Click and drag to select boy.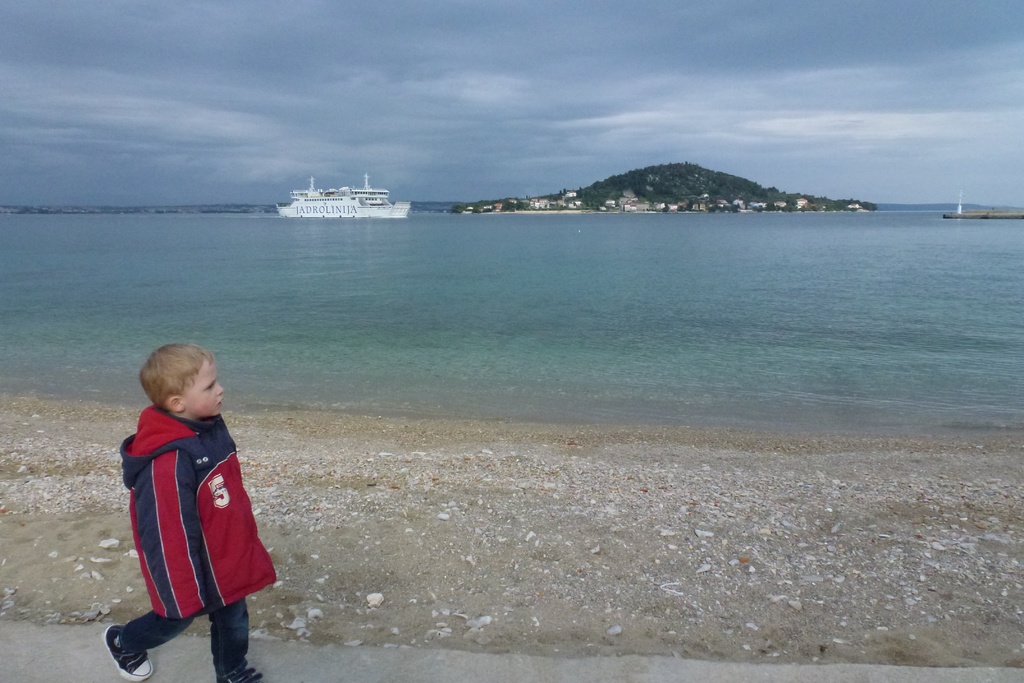
Selection: pyautogui.locateOnScreen(102, 340, 278, 682).
